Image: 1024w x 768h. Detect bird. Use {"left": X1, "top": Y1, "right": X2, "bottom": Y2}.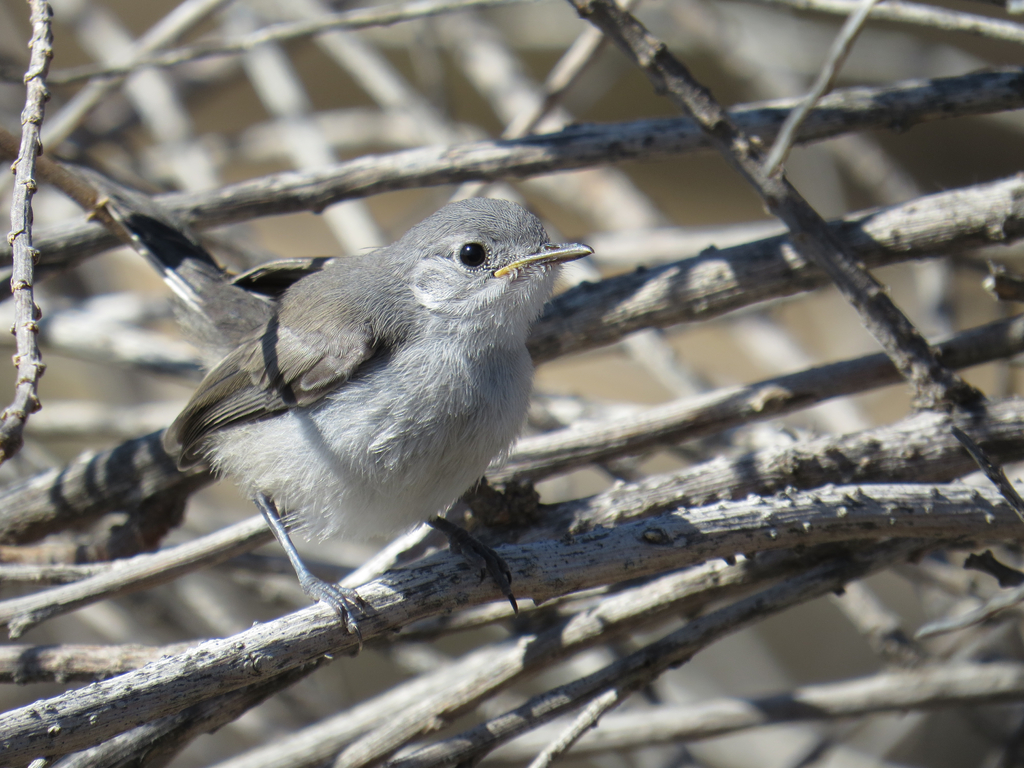
{"left": 63, "top": 164, "right": 611, "bottom": 651}.
